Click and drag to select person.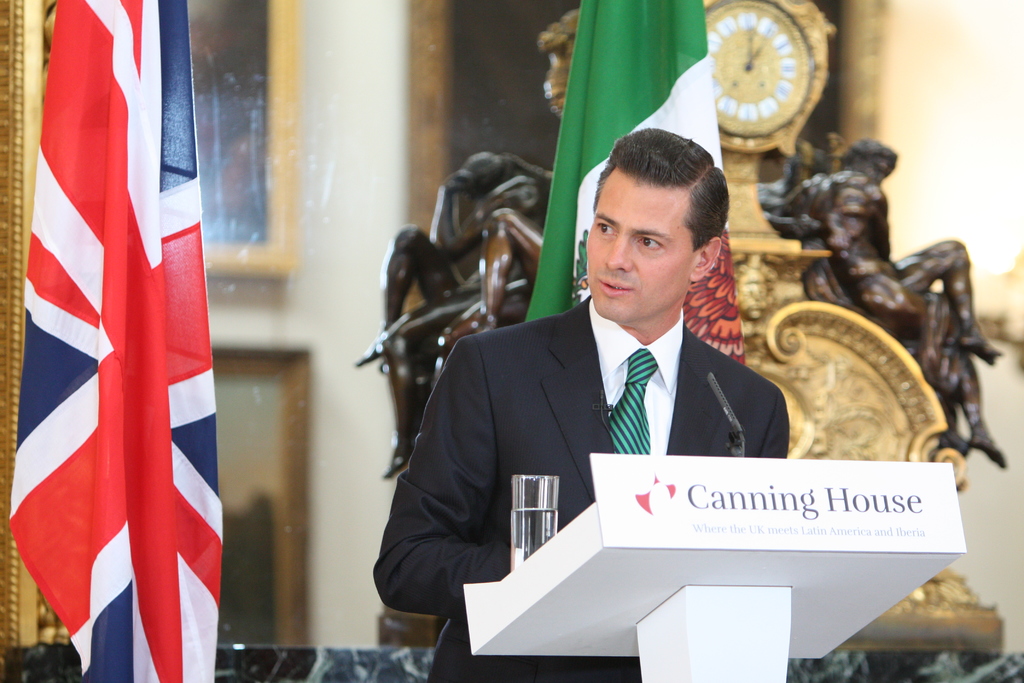
Selection: rect(438, 135, 798, 608).
